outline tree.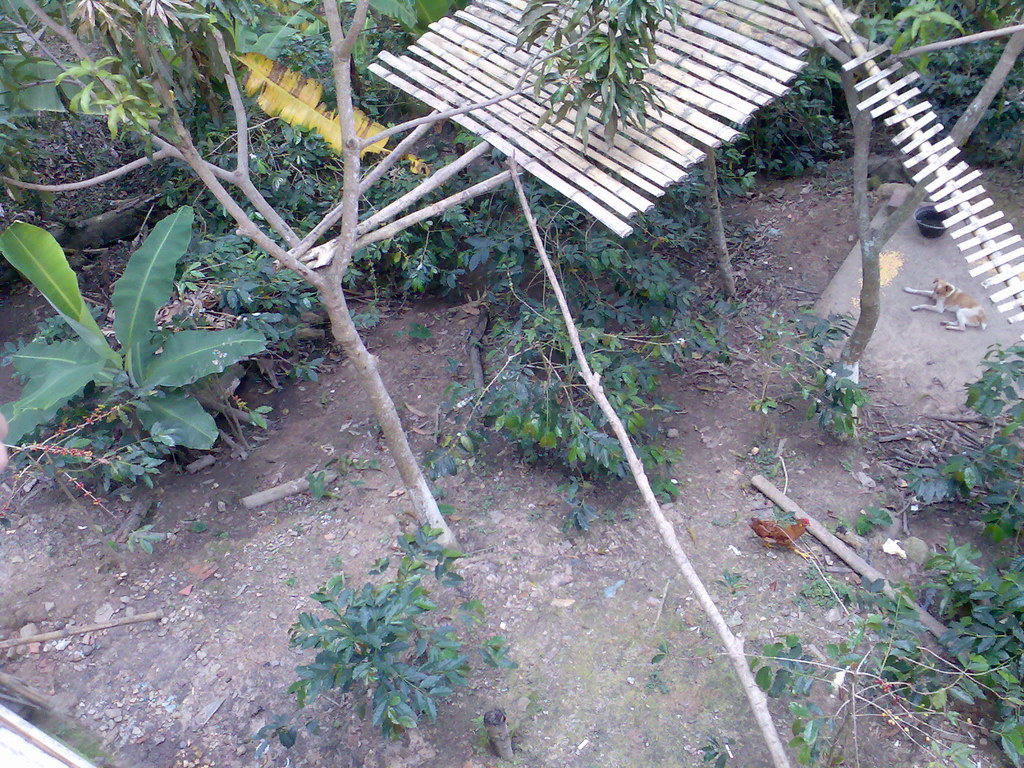
Outline: detection(0, 0, 675, 561).
